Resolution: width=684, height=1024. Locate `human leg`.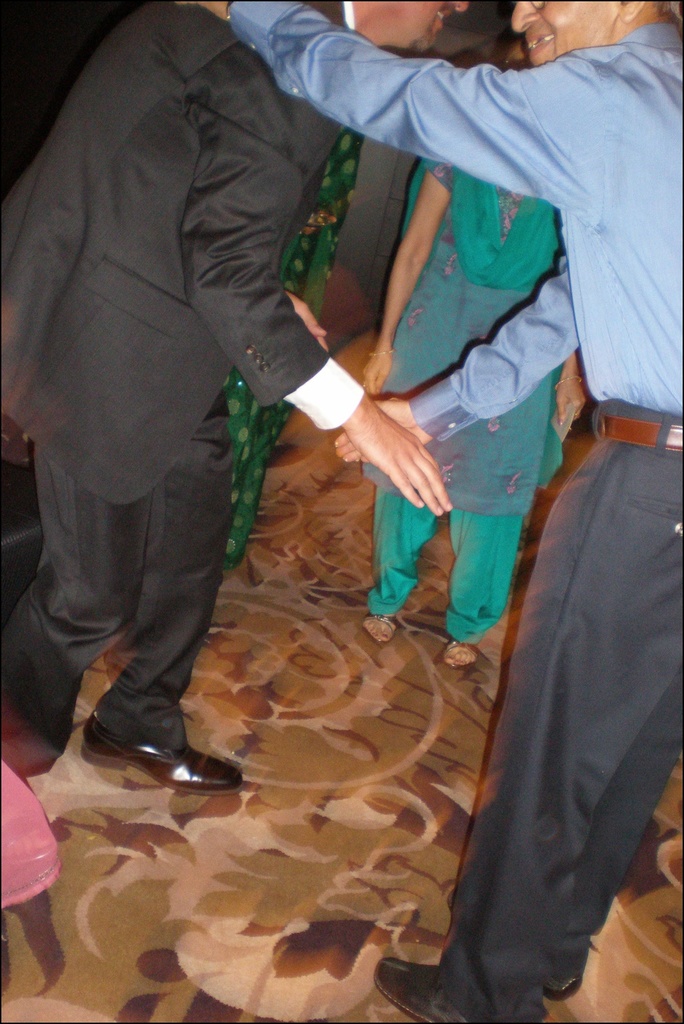
(0,441,126,740).
